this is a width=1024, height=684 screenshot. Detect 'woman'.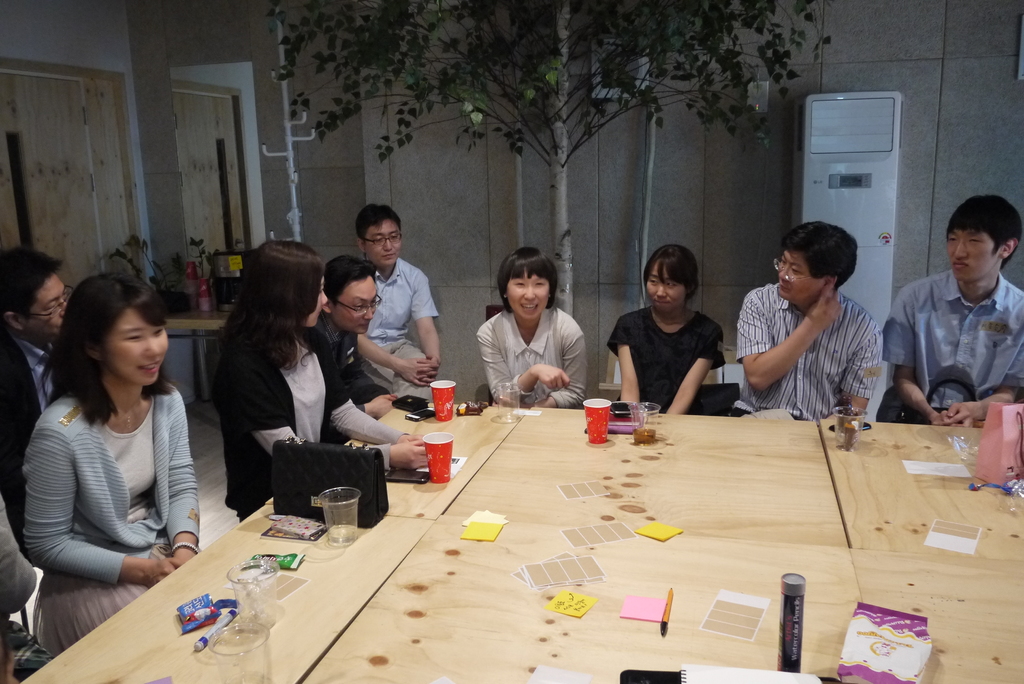
[605, 241, 726, 415].
